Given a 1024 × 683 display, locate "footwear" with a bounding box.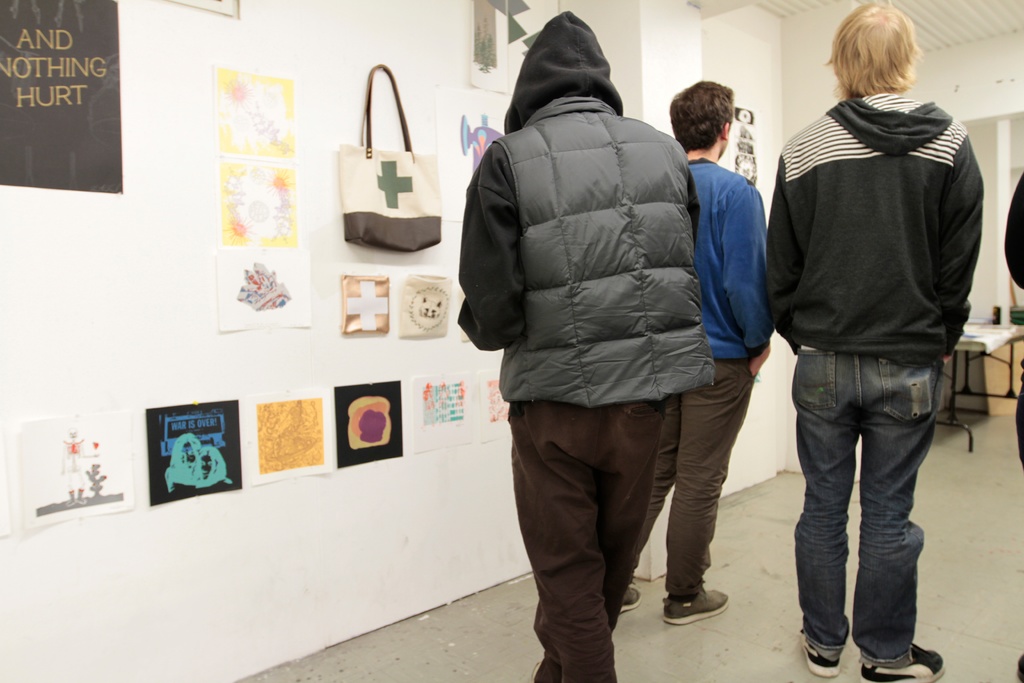
Located: box=[662, 586, 729, 625].
